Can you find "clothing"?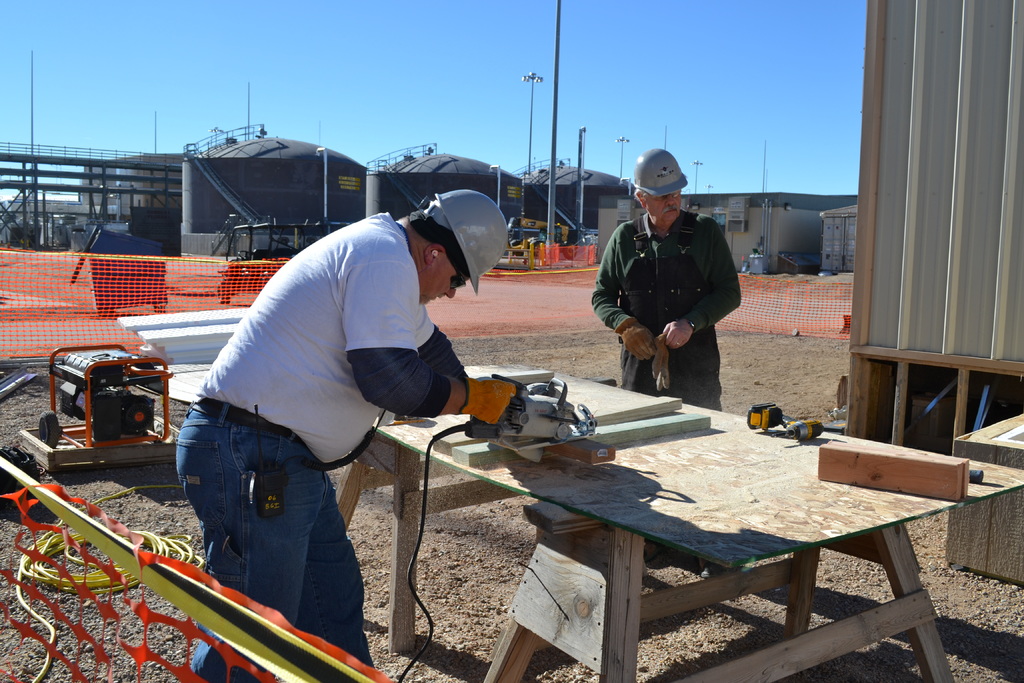
Yes, bounding box: rect(178, 214, 470, 682).
